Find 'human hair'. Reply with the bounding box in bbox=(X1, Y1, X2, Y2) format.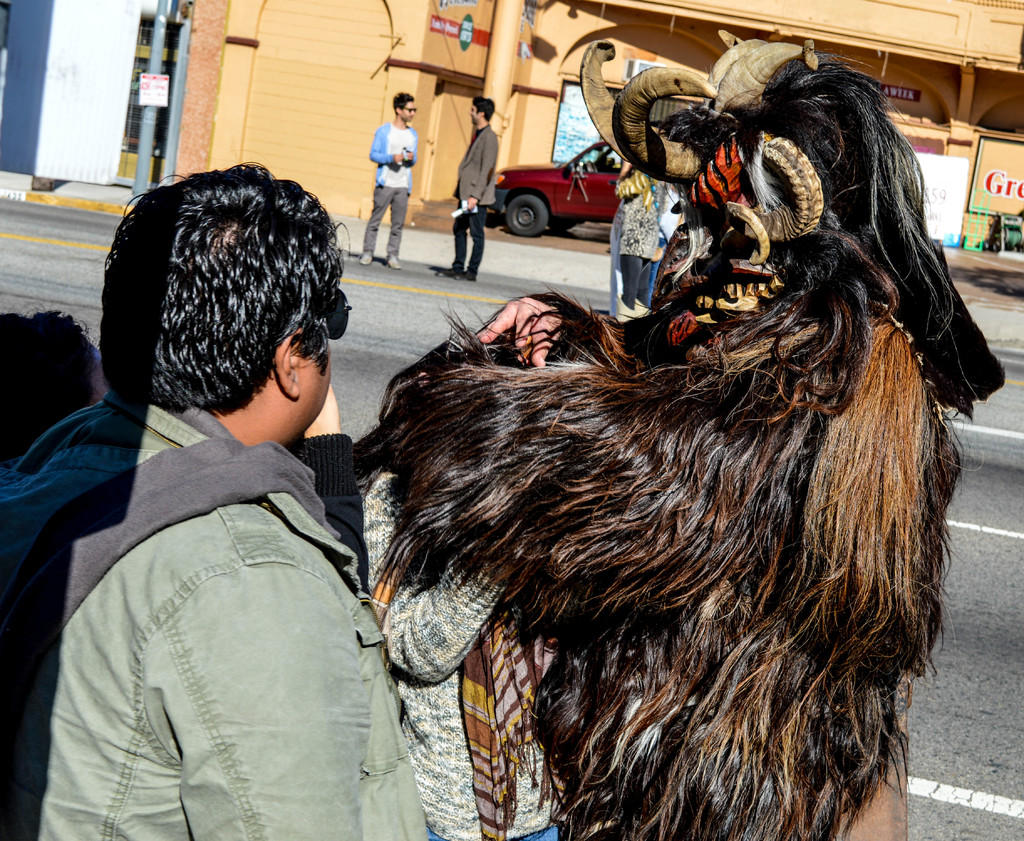
bbox=(77, 158, 316, 464).
